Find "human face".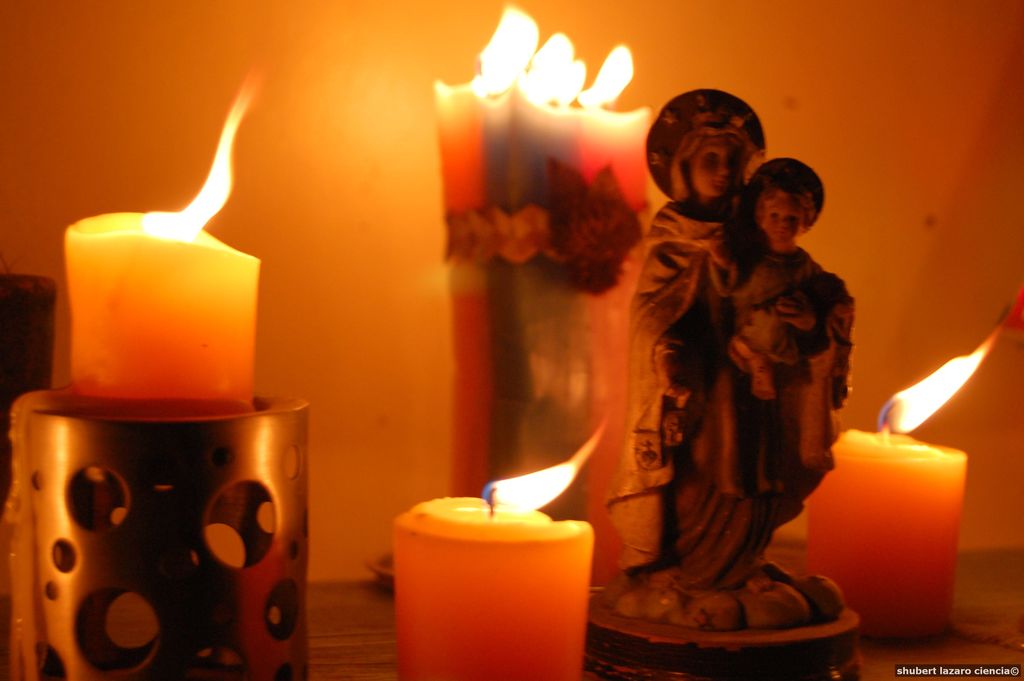
bbox=[688, 145, 743, 197].
